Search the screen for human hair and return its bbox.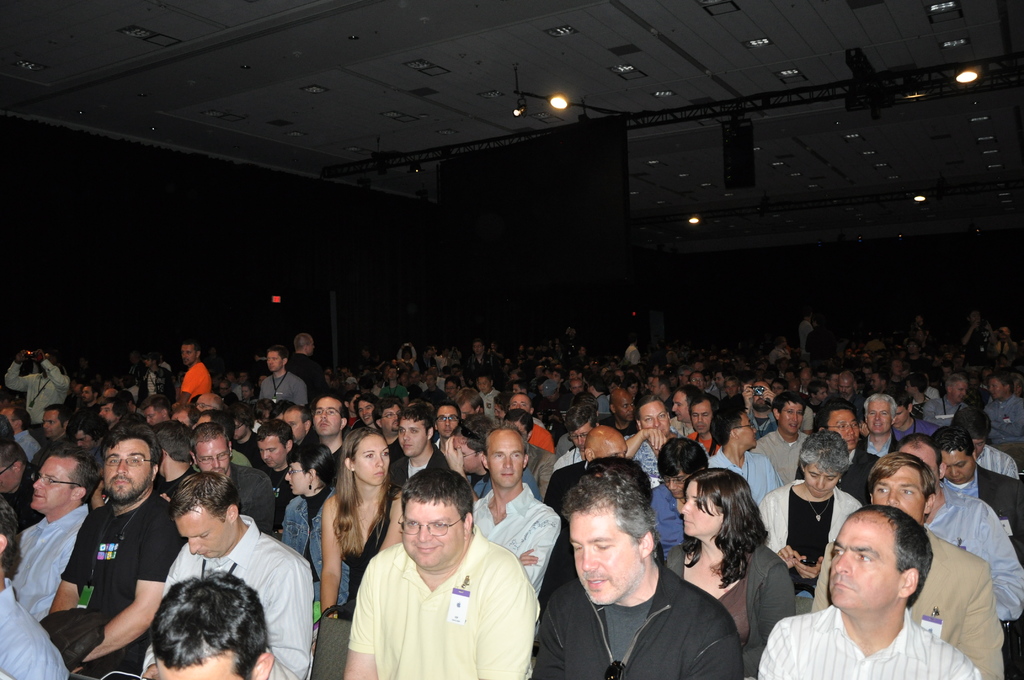
Found: l=856, t=501, r=934, b=610.
